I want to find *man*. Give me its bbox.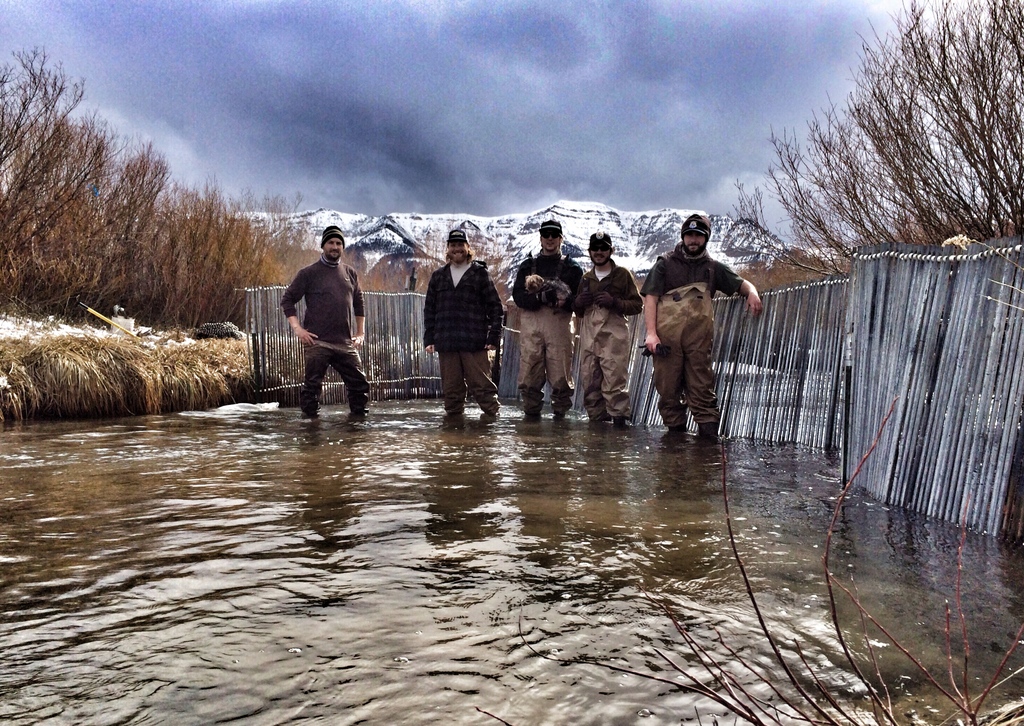
{"x1": 417, "y1": 228, "x2": 509, "y2": 421}.
